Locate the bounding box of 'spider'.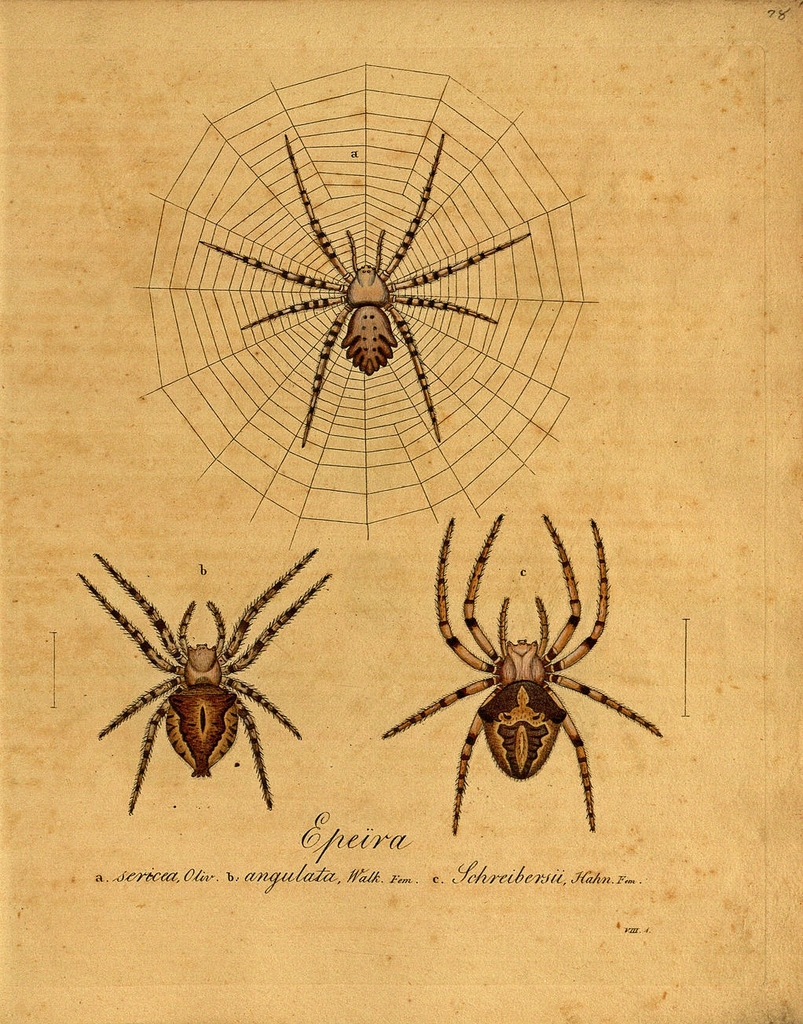
Bounding box: <bbox>198, 130, 533, 445</bbox>.
